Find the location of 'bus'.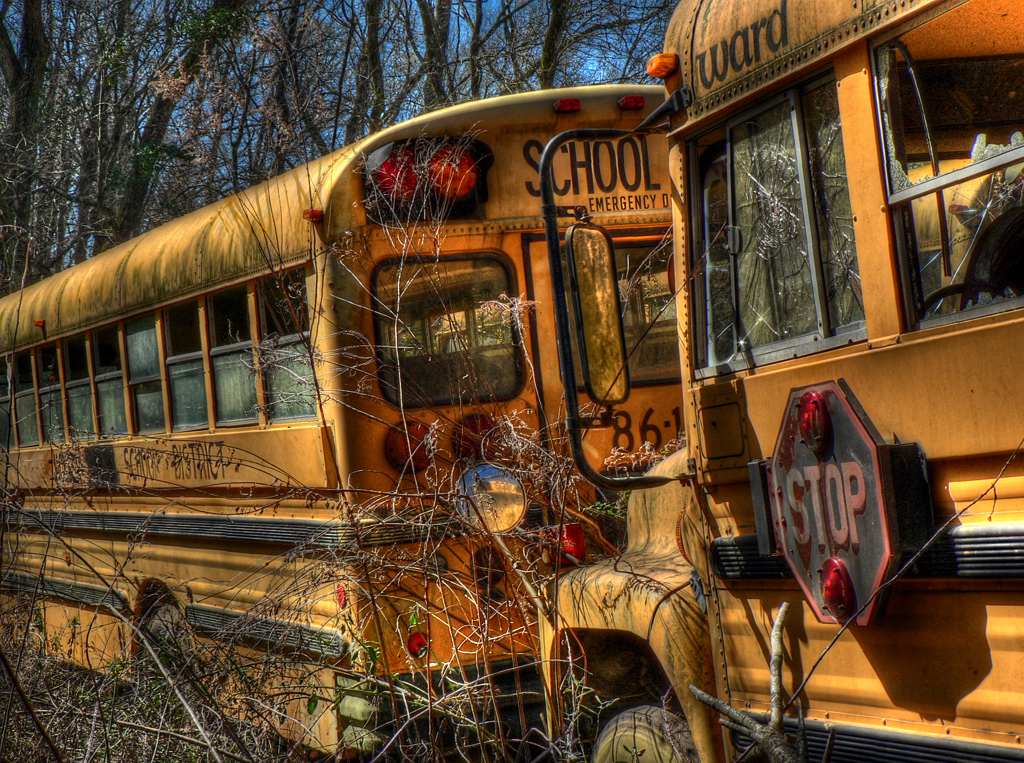
Location: 0 83 669 762.
